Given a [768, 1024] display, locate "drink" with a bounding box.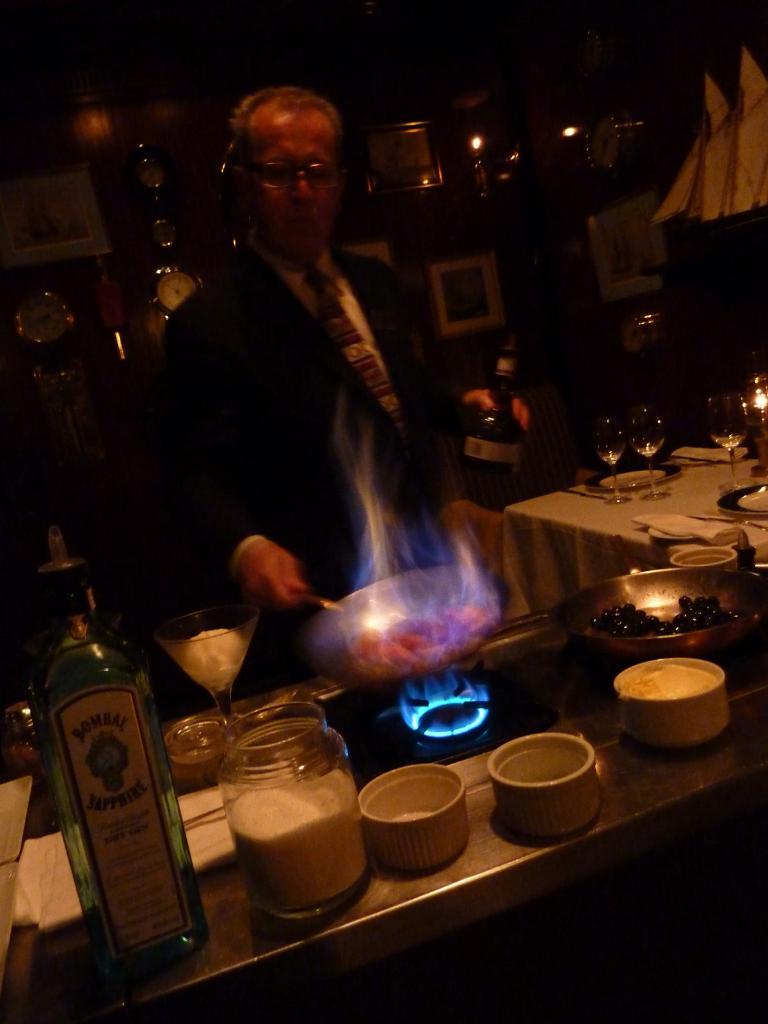
Located: {"x1": 705, "y1": 415, "x2": 744, "y2": 451}.
